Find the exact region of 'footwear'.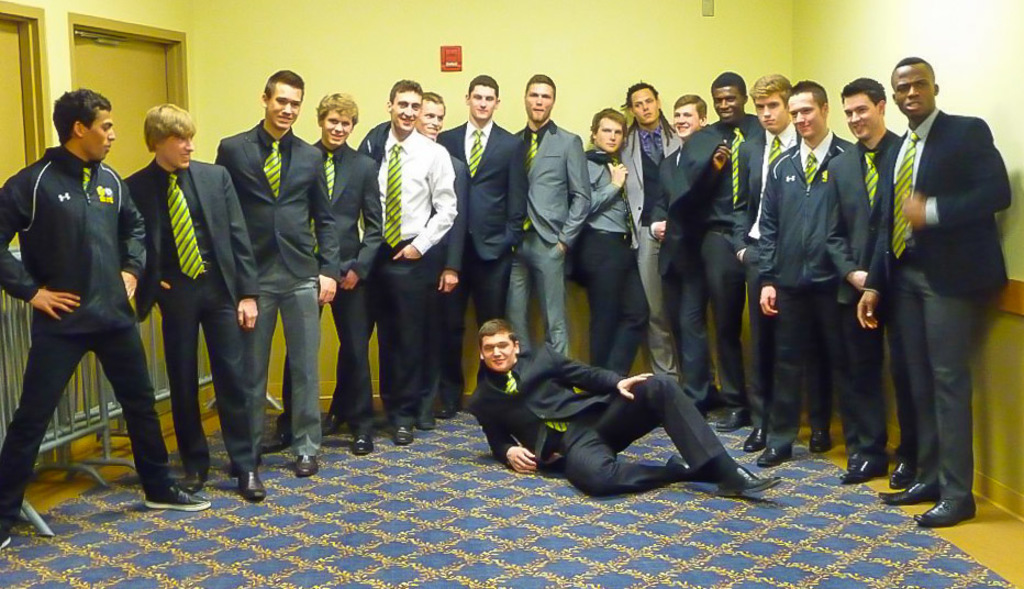
Exact region: rect(841, 457, 882, 480).
